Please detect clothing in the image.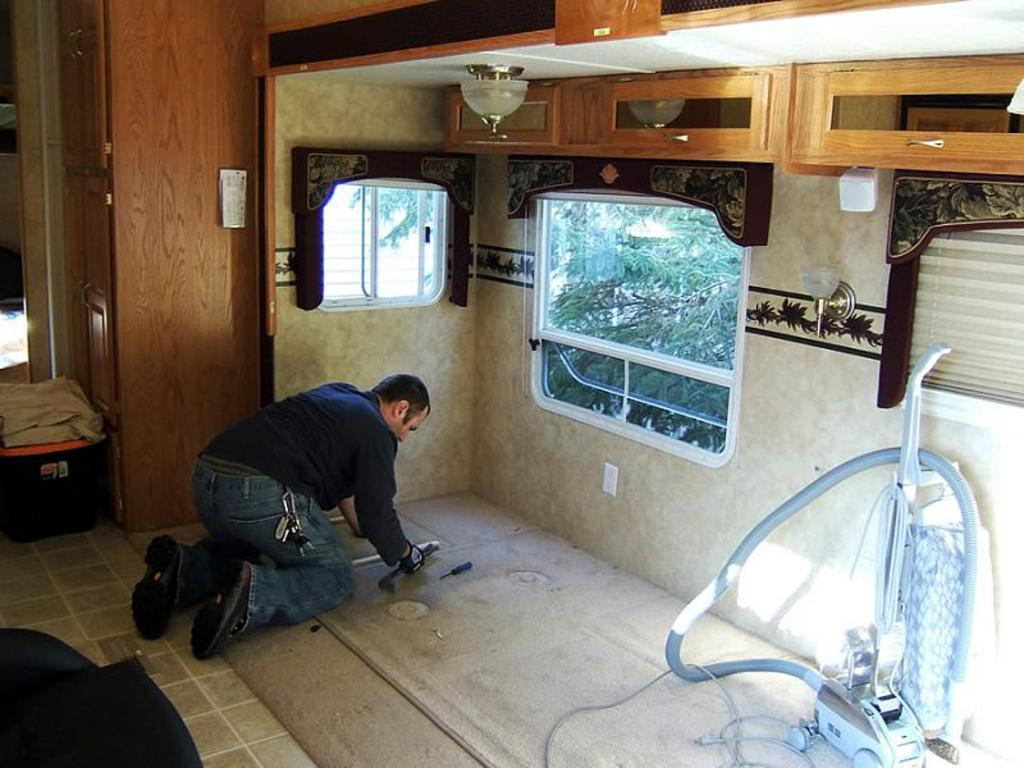
BBox(179, 365, 444, 598).
